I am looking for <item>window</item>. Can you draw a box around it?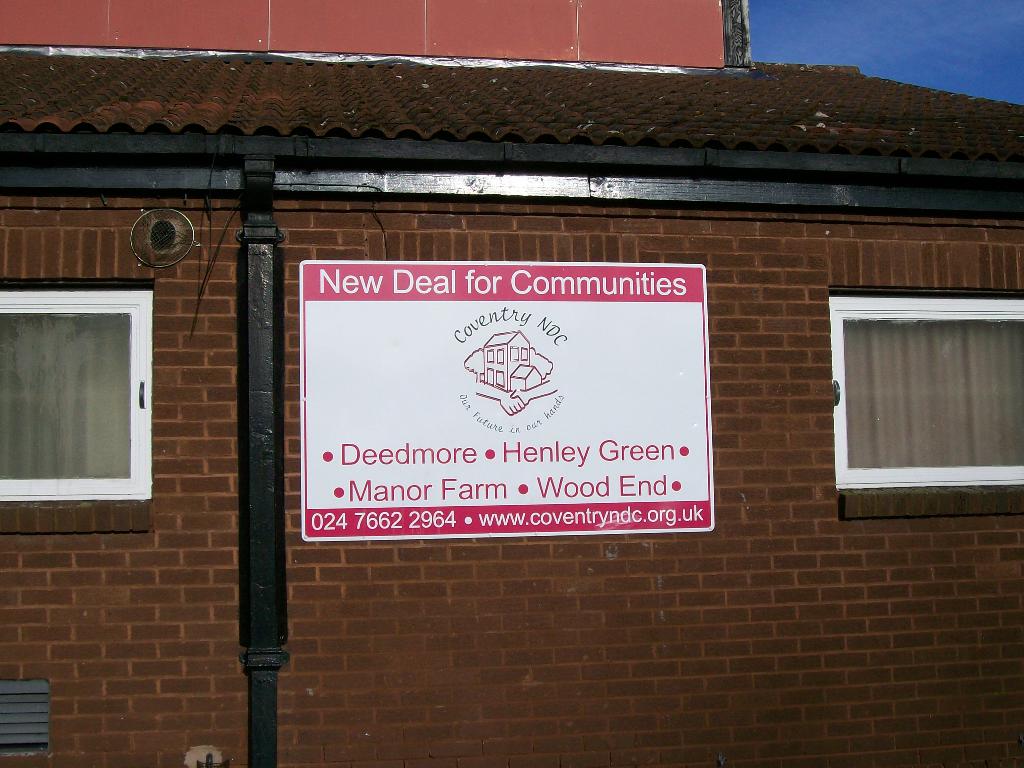
Sure, the bounding box is x1=0, y1=289, x2=152, y2=498.
